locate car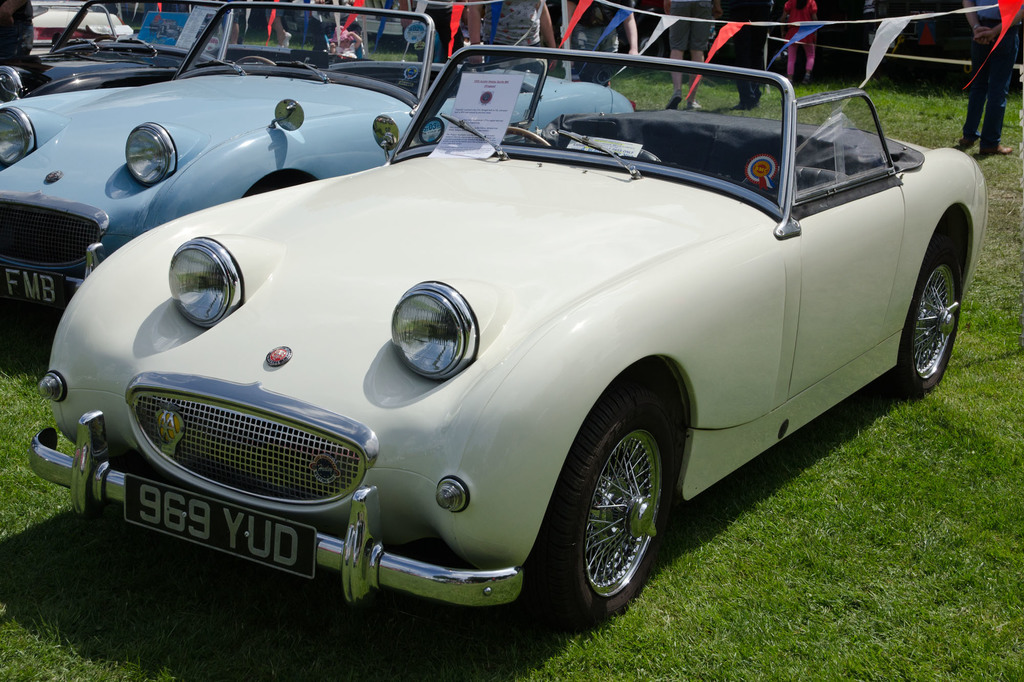
bbox=[23, 0, 128, 58]
